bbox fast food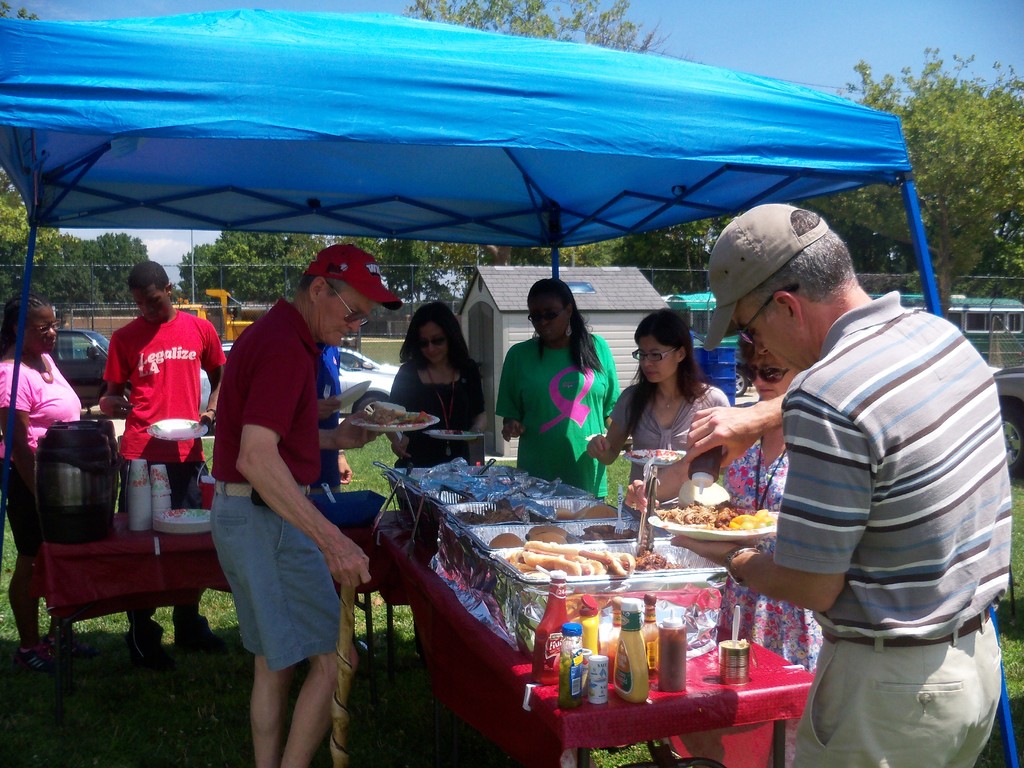
bbox=(453, 498, 618, 525)
